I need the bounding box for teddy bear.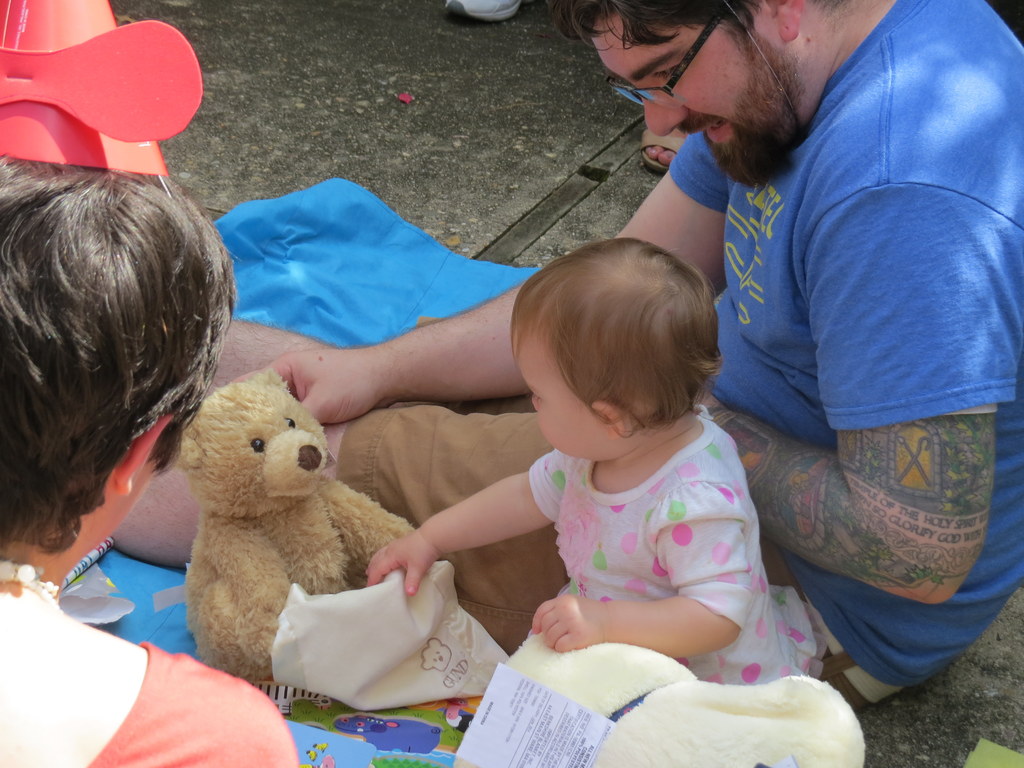
Here it is: (487, 633, 865, 767).
